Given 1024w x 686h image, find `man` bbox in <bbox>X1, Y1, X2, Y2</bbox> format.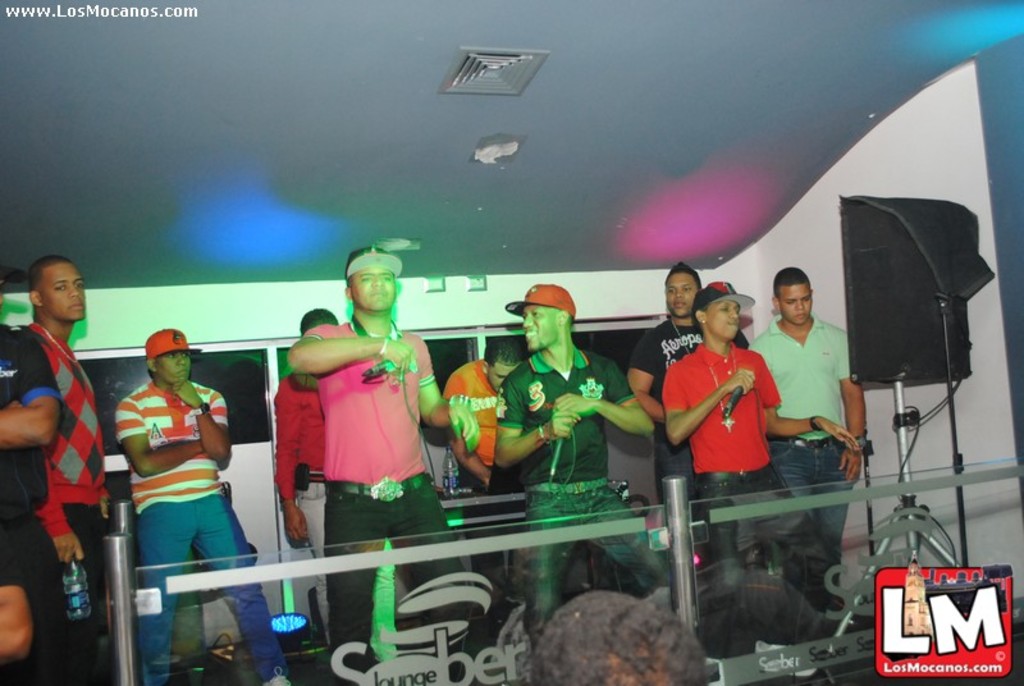
<bbox>287, 243, 479, 685</bbox>.
